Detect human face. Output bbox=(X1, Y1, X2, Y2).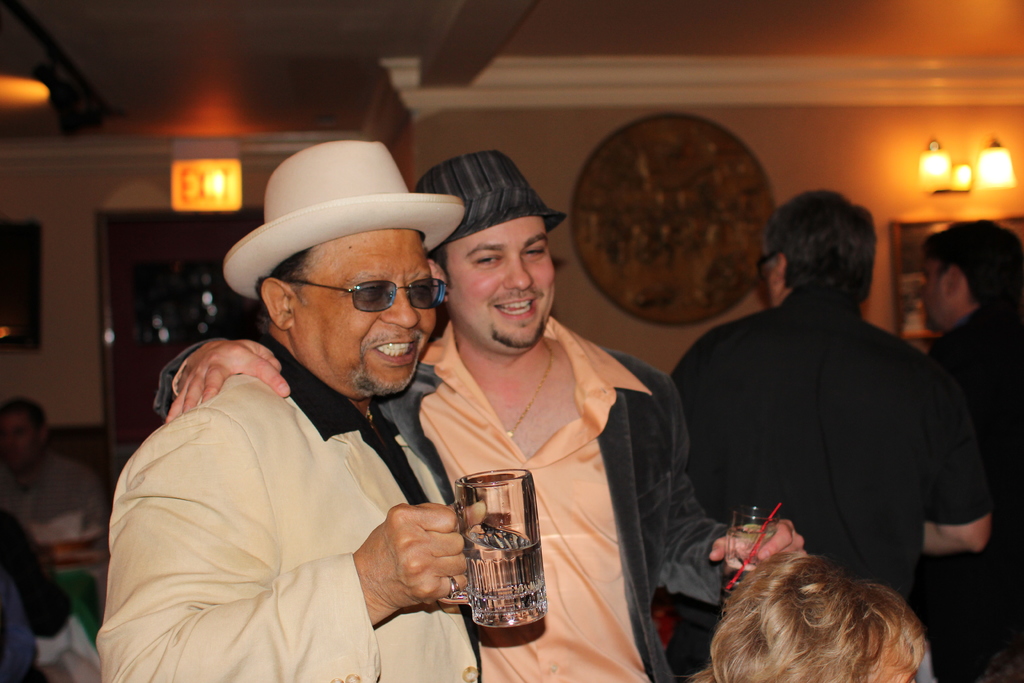
bbox=(295, 224, 440, 395).
